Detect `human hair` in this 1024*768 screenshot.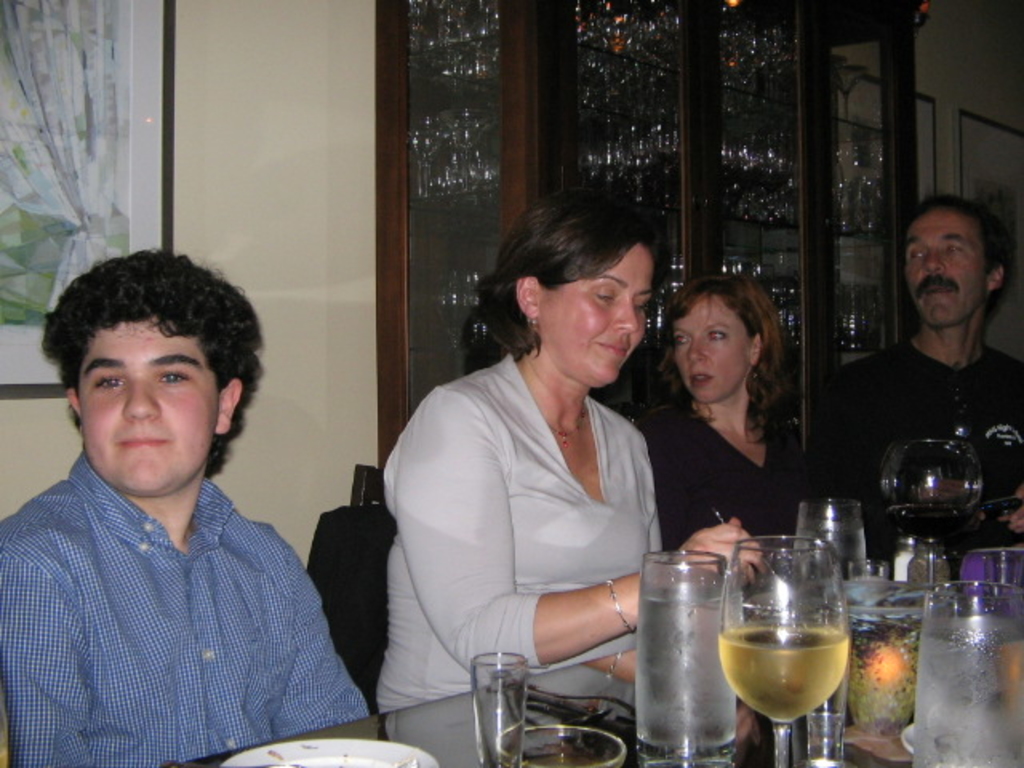
Detection: crop(34, 246, 270, 461).
